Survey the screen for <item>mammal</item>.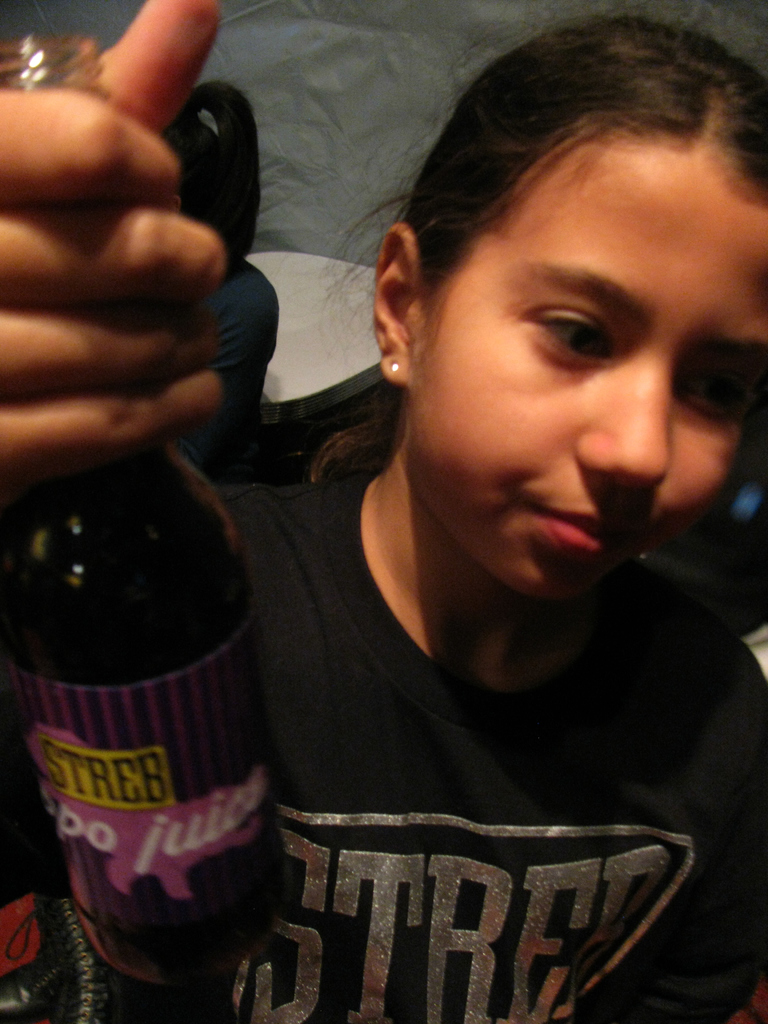
Survey found: (left=177, top=47, right=767, bottom=1007).
